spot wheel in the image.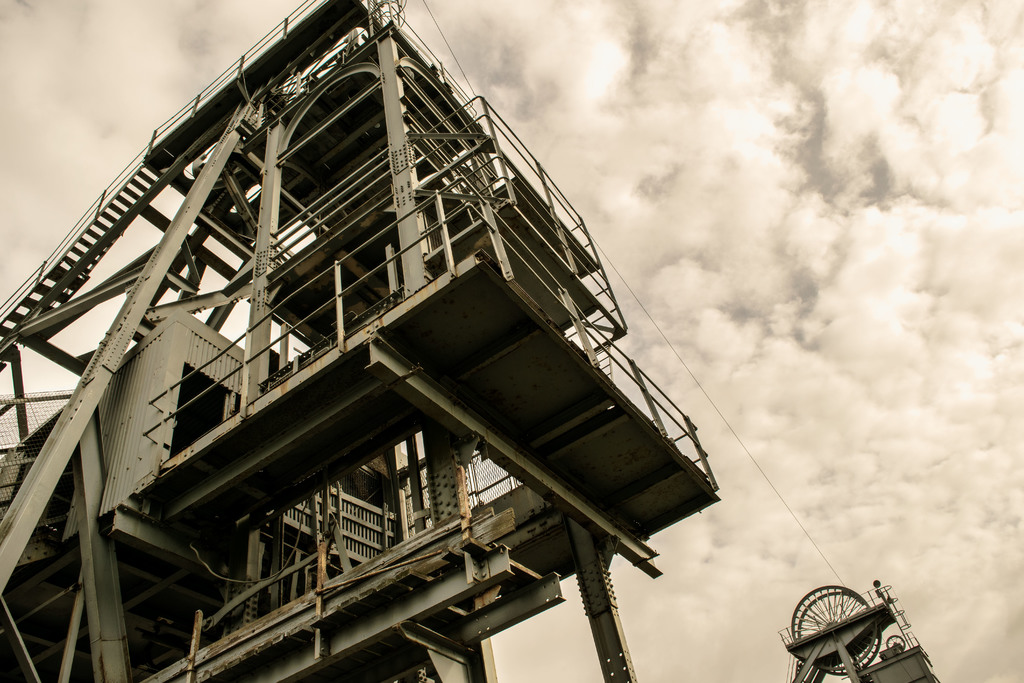
wheel found at 783:586:885:671.
